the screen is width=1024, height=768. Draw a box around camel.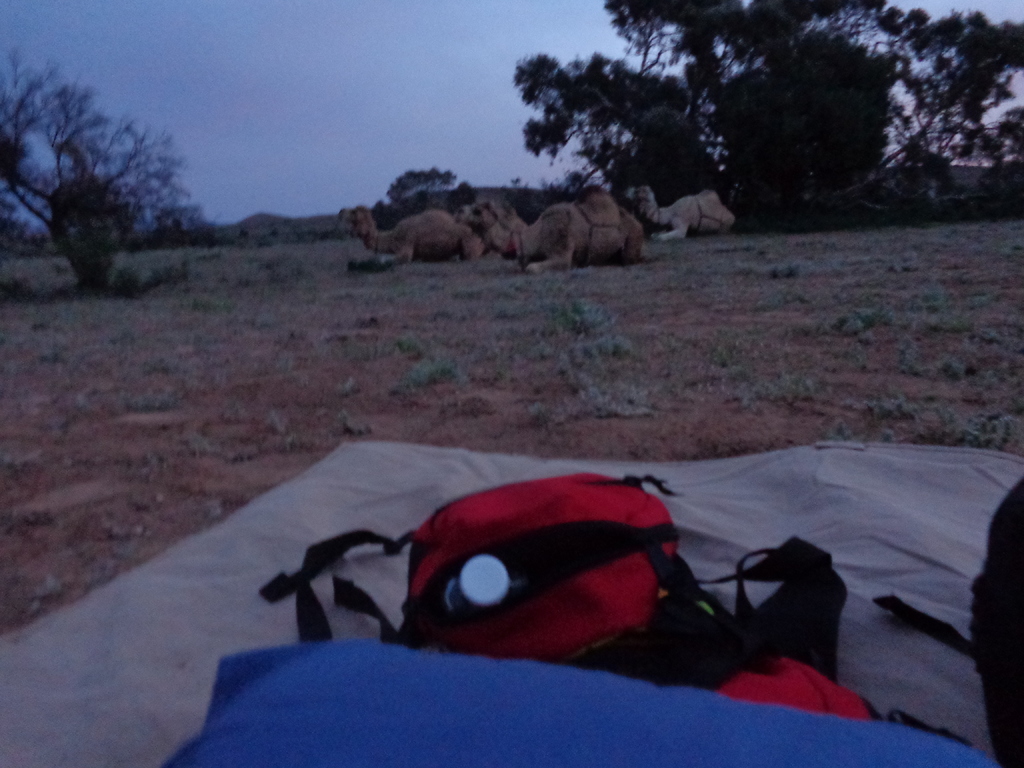
detection(334, 205, 489, 265).
